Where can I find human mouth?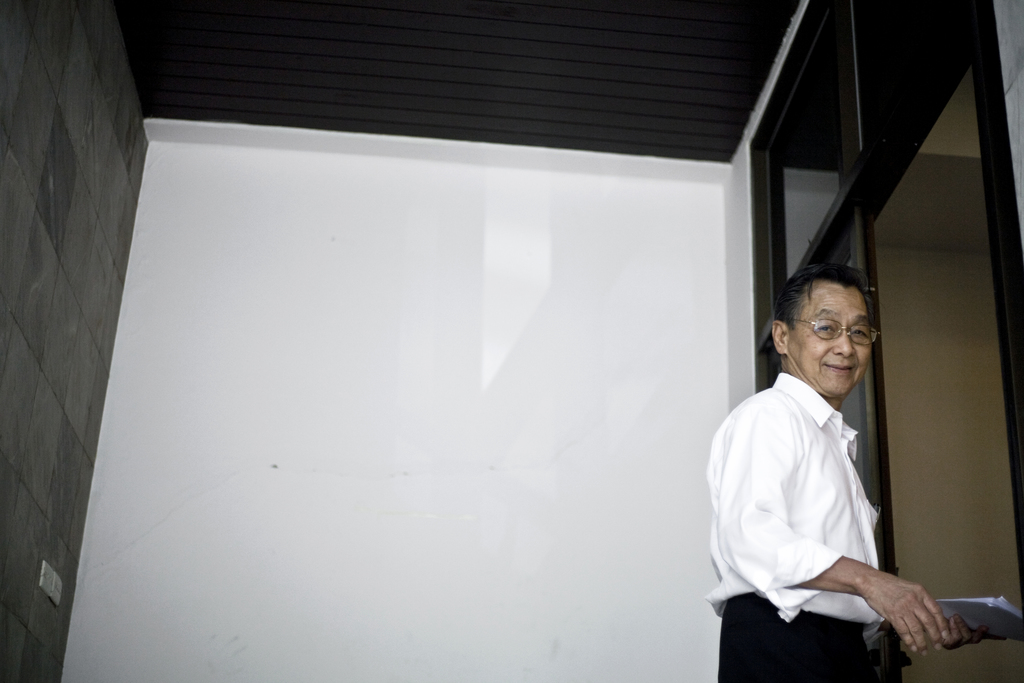
You can find it at detection(822, 358, 857, 373).
